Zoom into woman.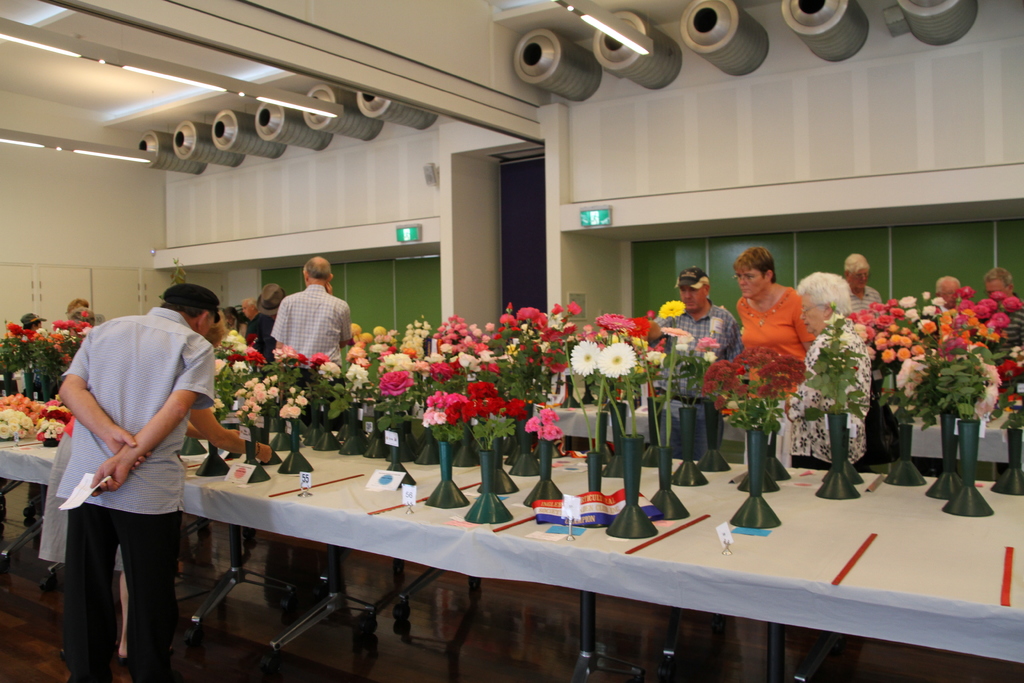
Zoom target: 781/268/874/475.
